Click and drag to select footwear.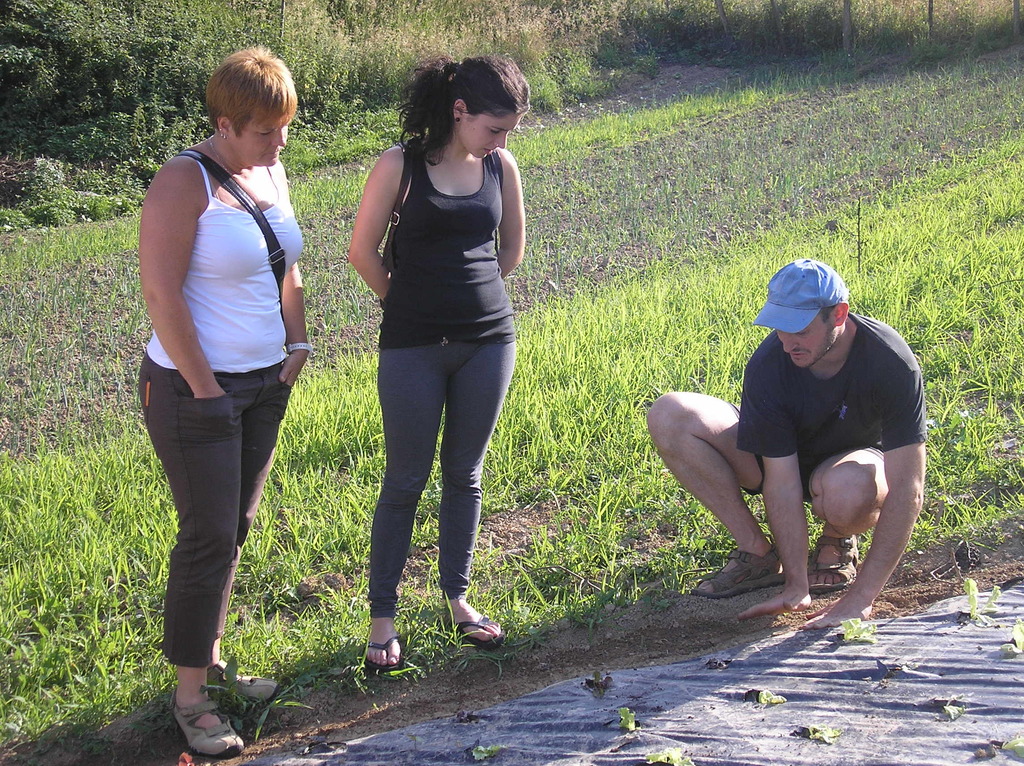
Selection: pyautogui.locateOnScreen(451, 609, 504, 650).
